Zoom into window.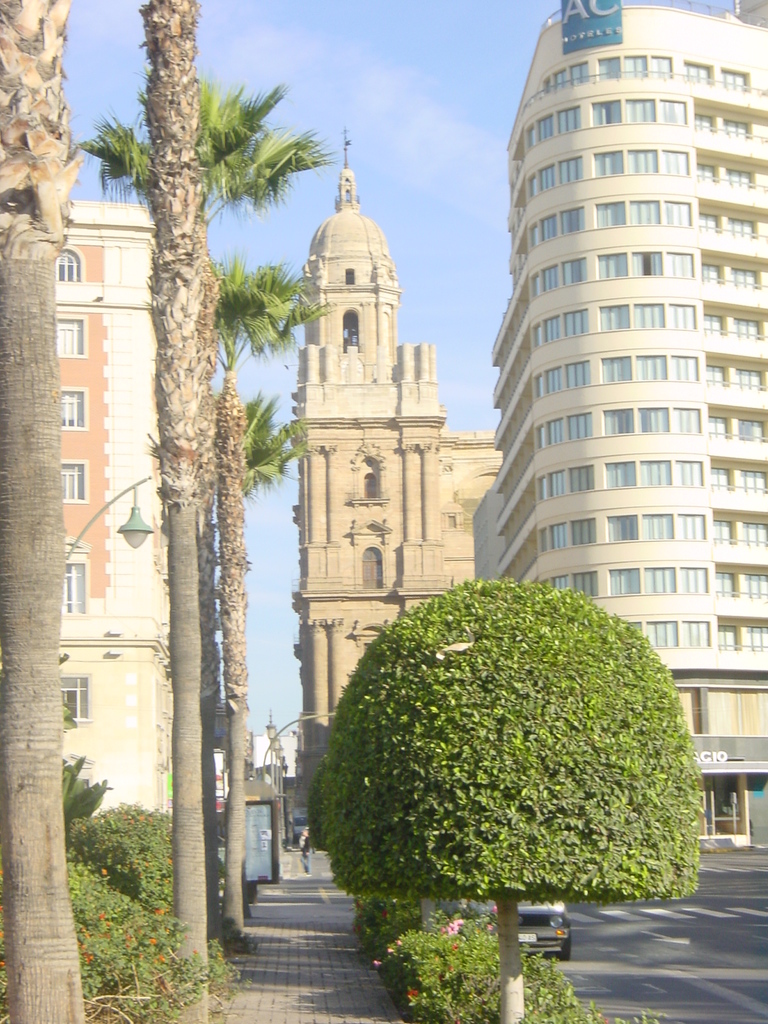
Zoom target: bbox=[742, 523, 767, 547].
